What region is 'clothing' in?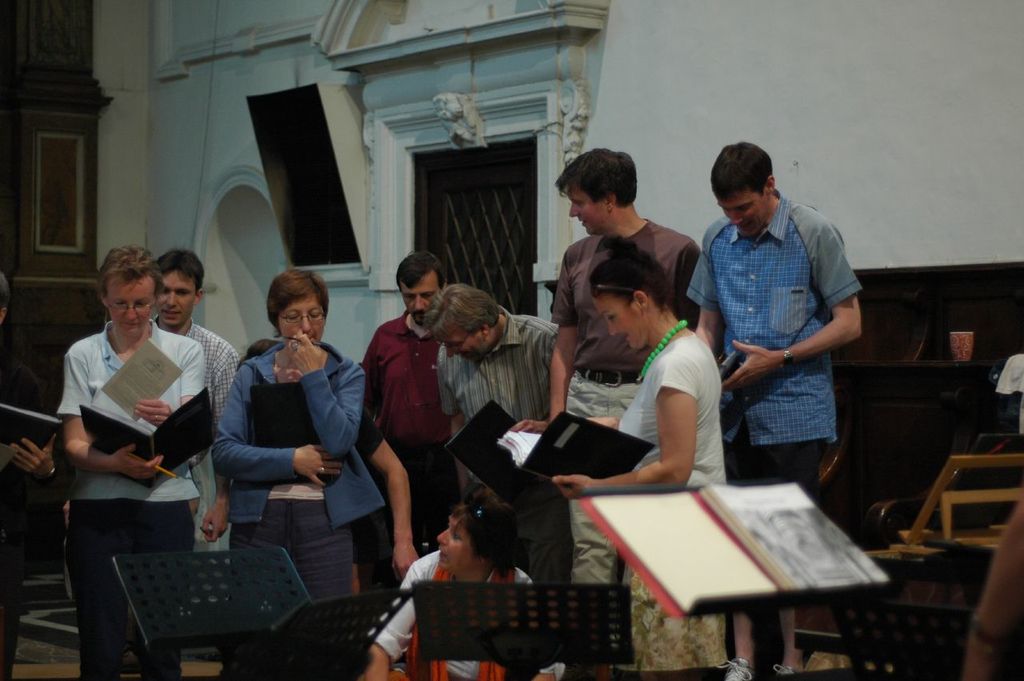
371:541:564:680.
